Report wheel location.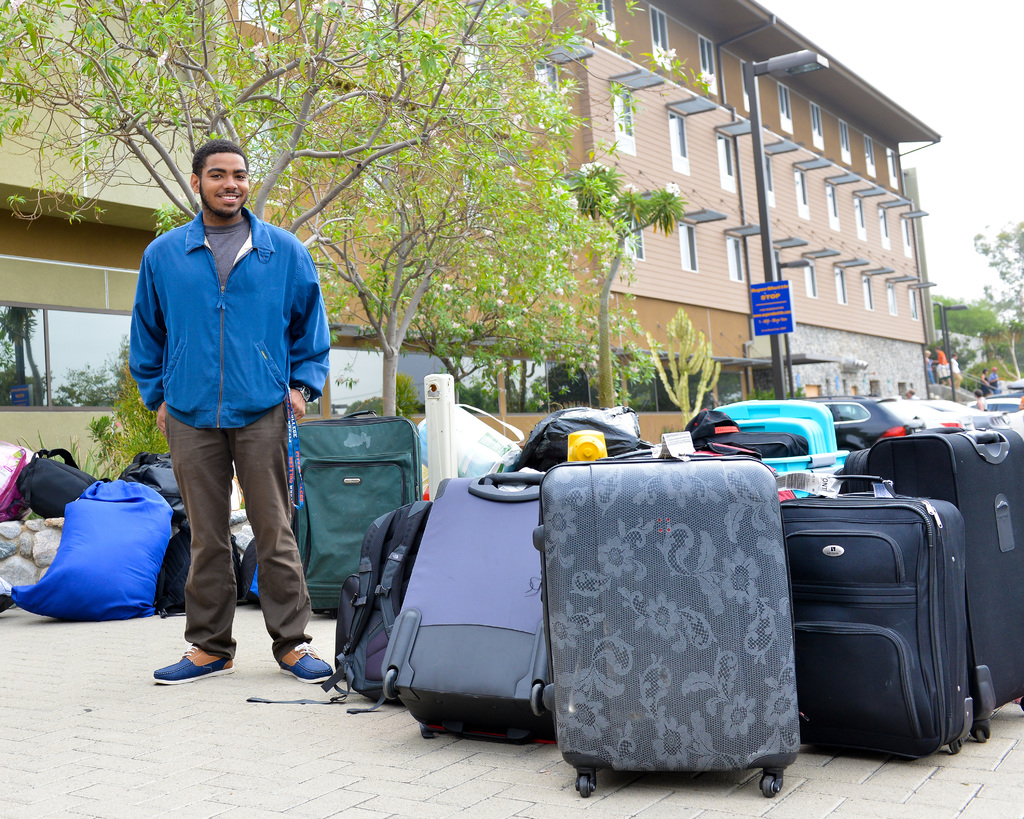
Report: x1=374, y1=664, x2=401, y2=708.
